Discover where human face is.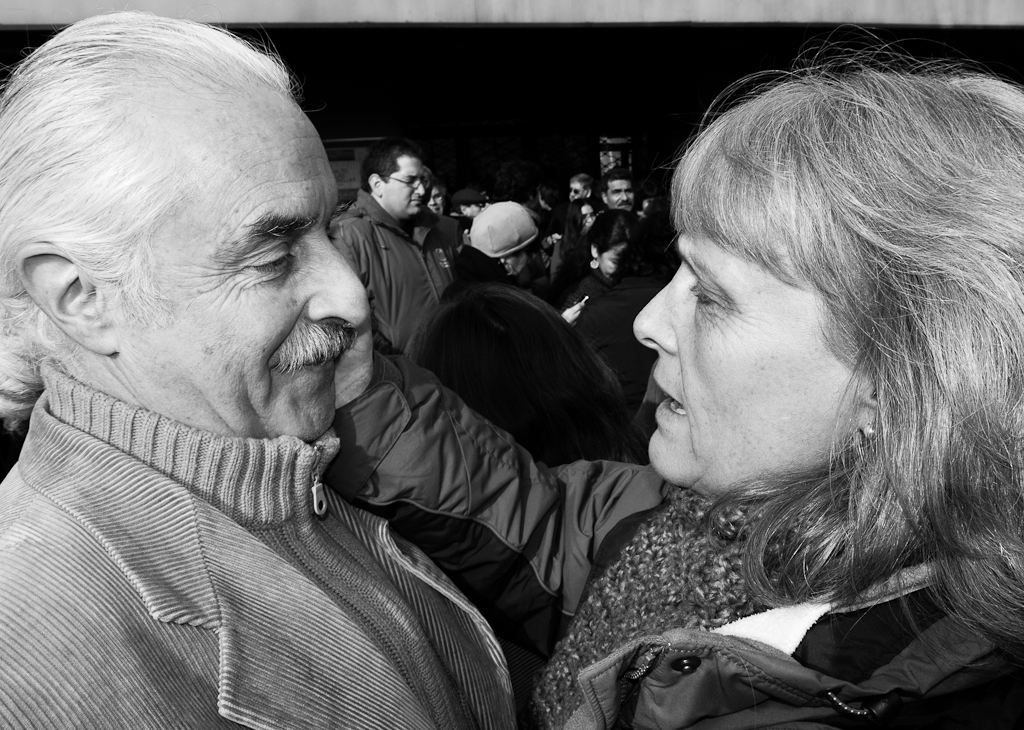
Discovered at <bbox>605, 181, 633, 210</bbox>.
